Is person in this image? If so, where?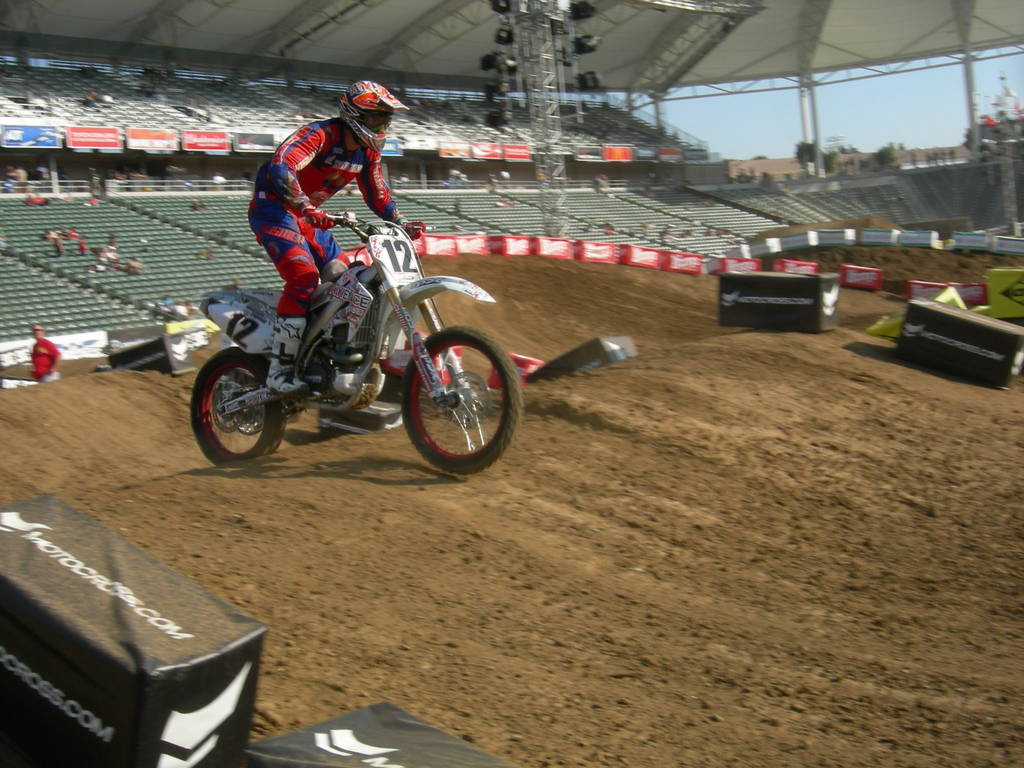
Yes, at rect(240, 80, 422, 392).
